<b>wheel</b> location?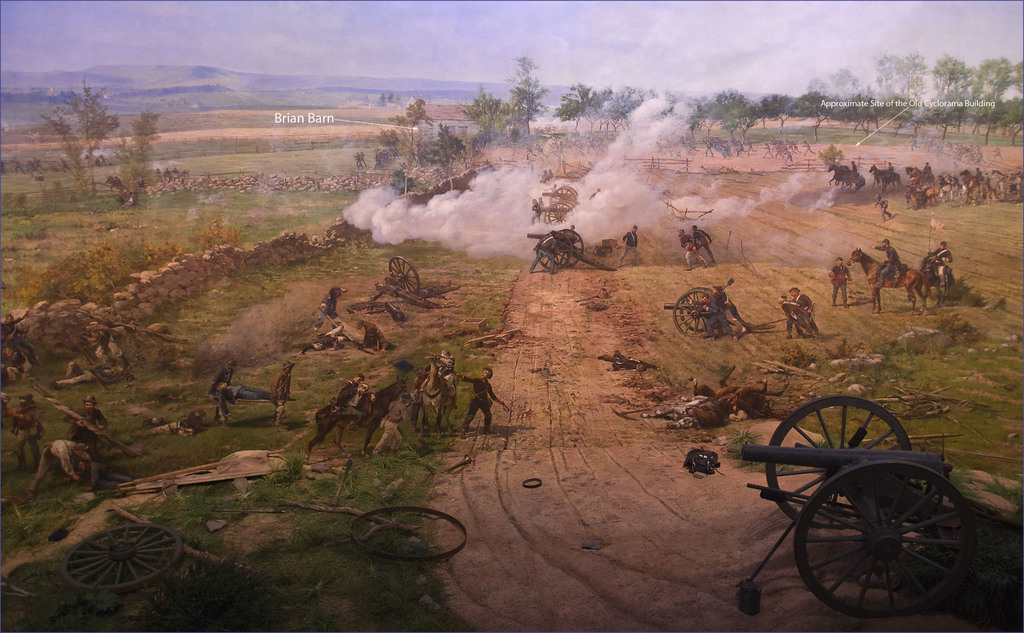
<box>673,288,710,338</box>
